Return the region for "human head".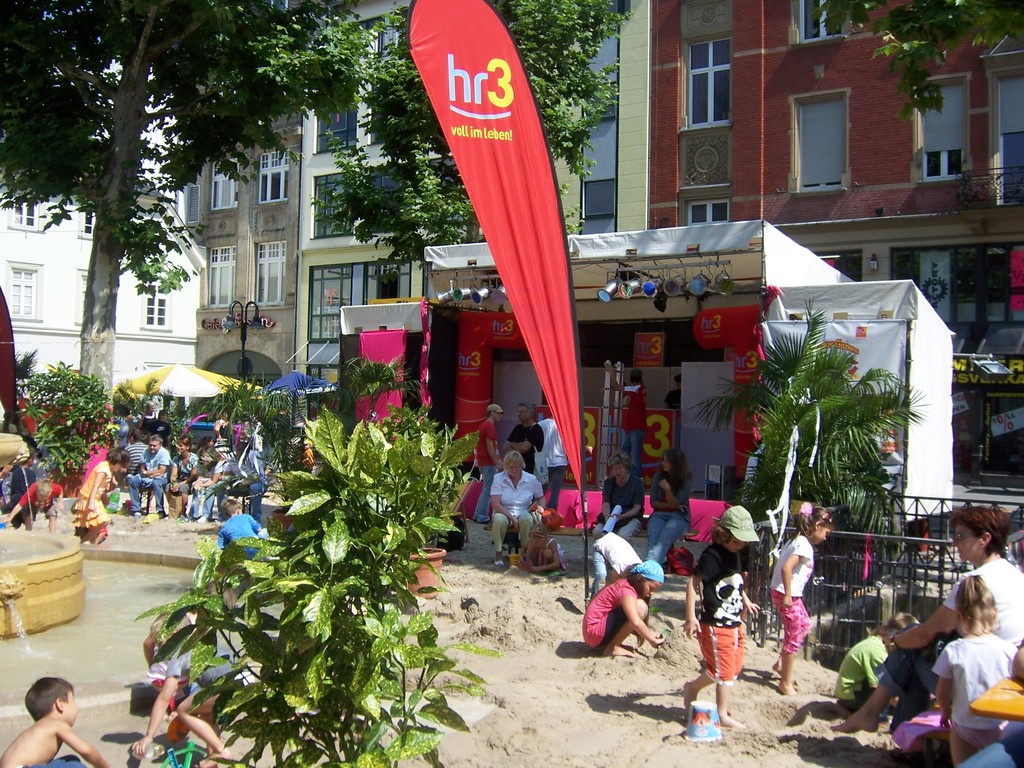
locate(660, 450, 685, 478).
